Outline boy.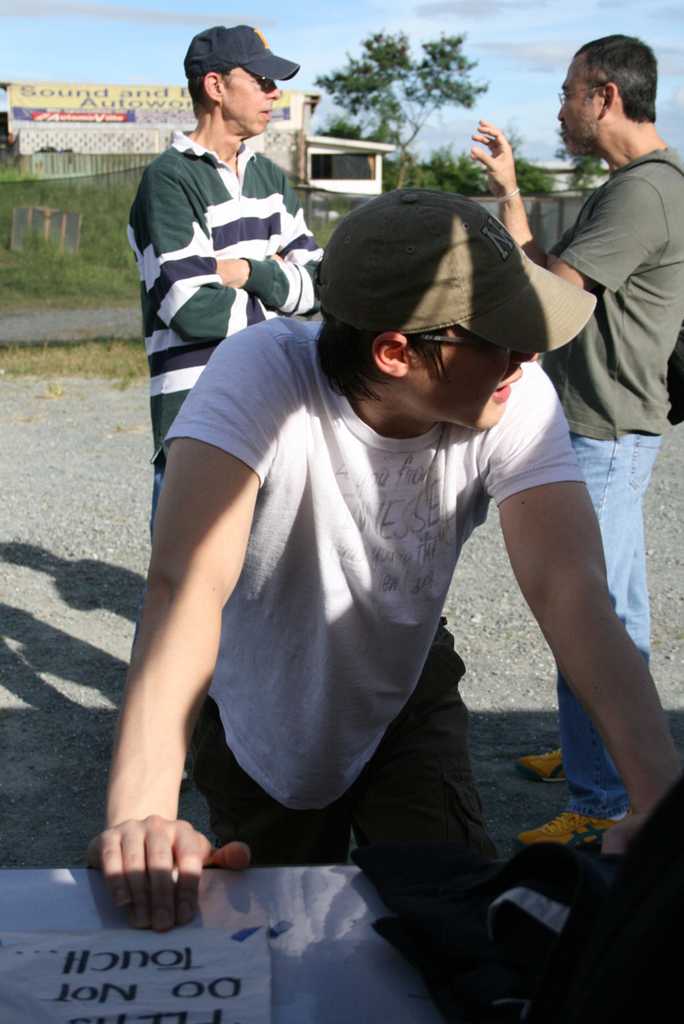
Outline: crop(89, 187, 683, 1023).
